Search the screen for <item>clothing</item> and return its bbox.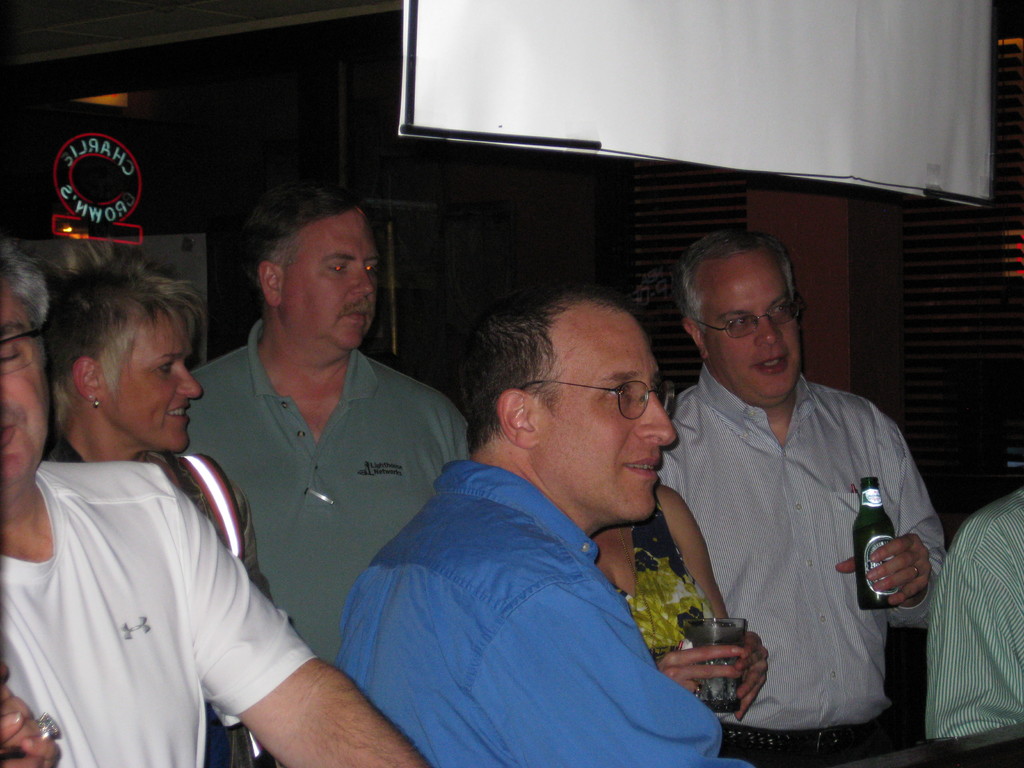
Found: <bbox>679, 315, 935, 762</bbox>.
